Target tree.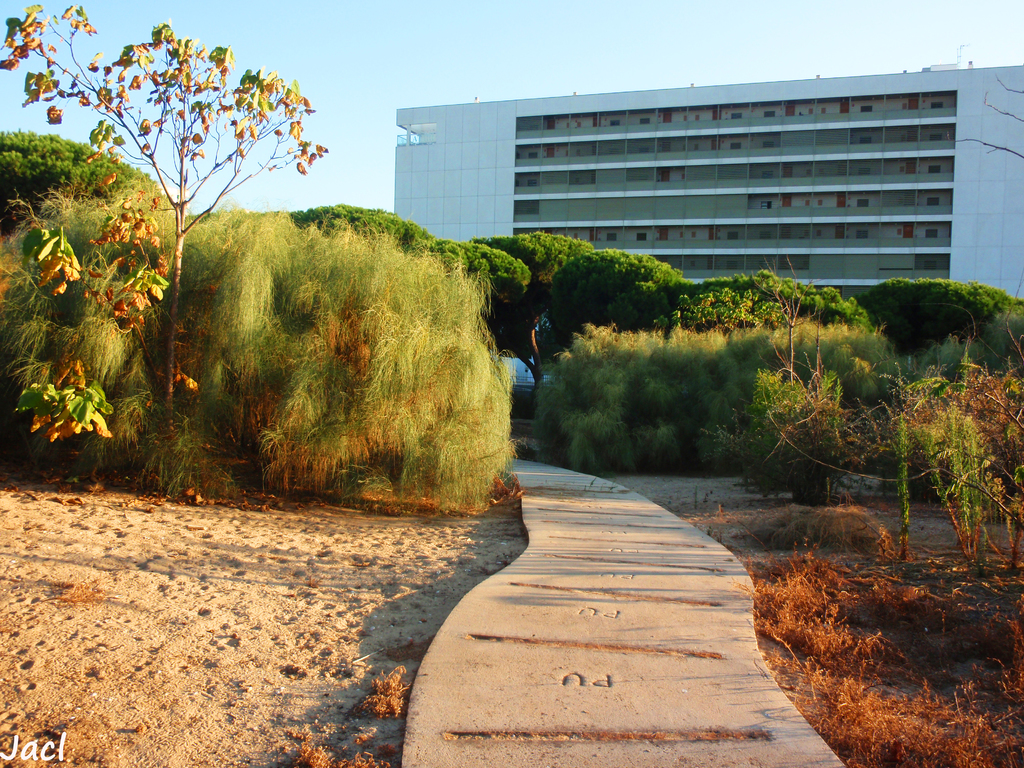
Target region: <bbox>282, 201, 538, 331</bbox>.
